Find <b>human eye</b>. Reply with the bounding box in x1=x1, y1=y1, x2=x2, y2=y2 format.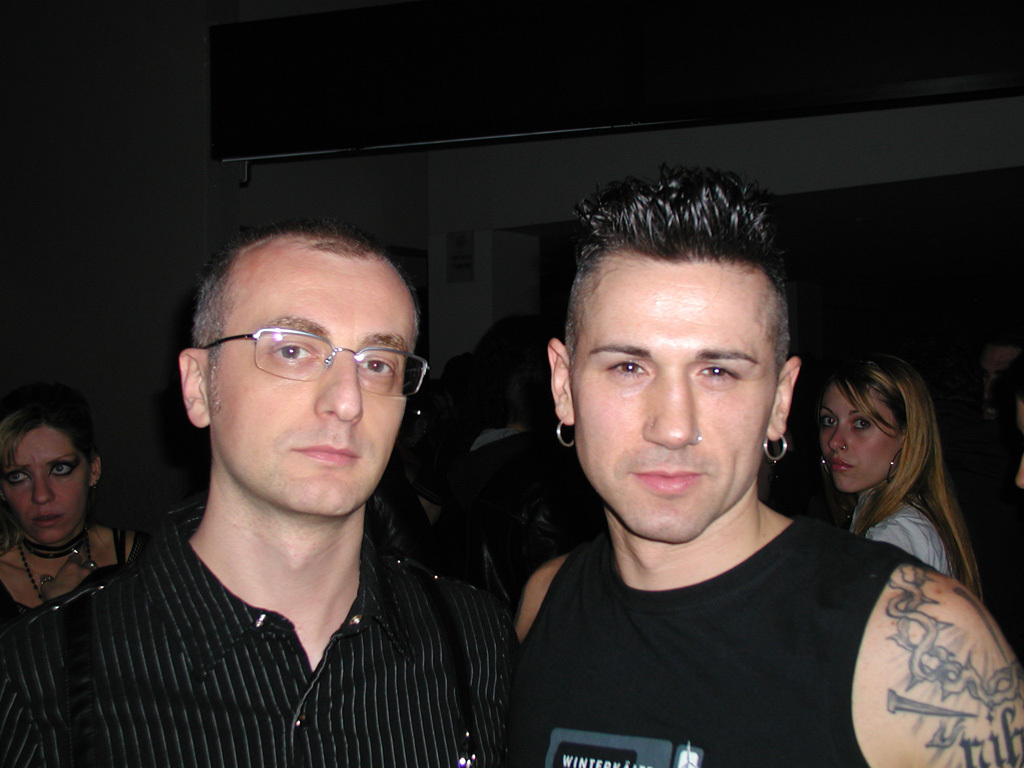
x1=4, y1=470, x2=30, y2=487.
